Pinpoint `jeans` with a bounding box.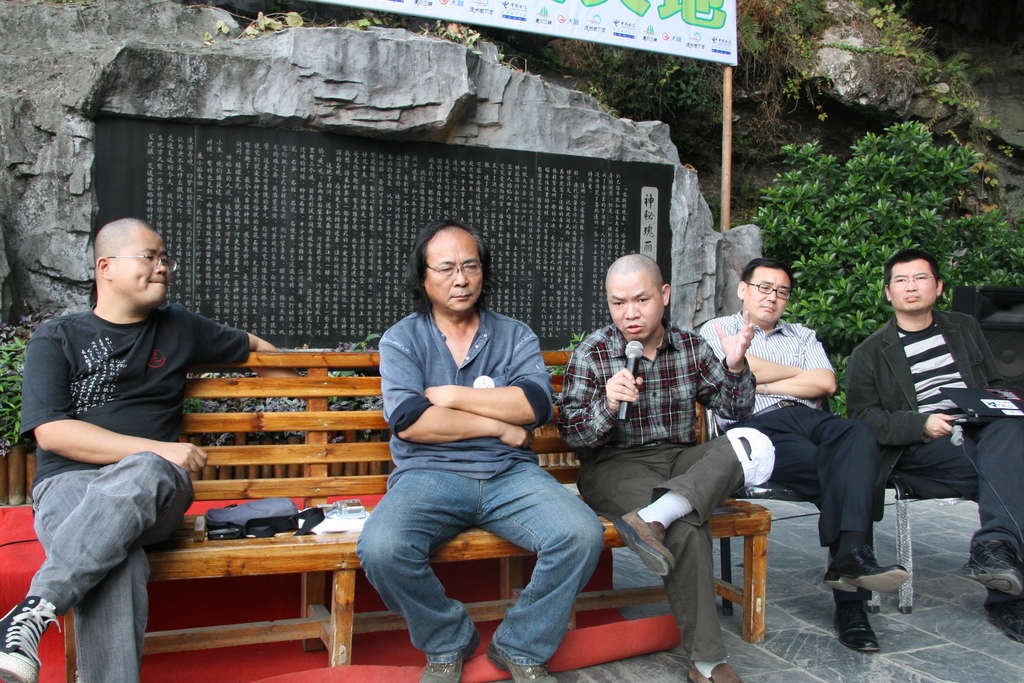
<box>335,435,609,664</box>.
